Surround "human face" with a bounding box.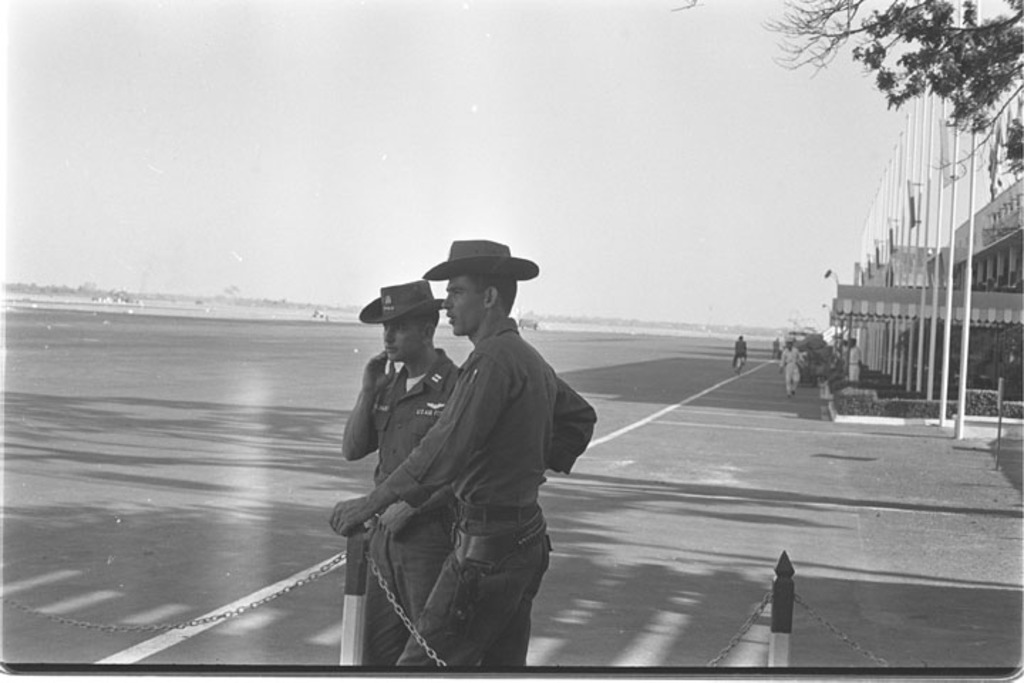
locate(441, 272, 491, 342).
